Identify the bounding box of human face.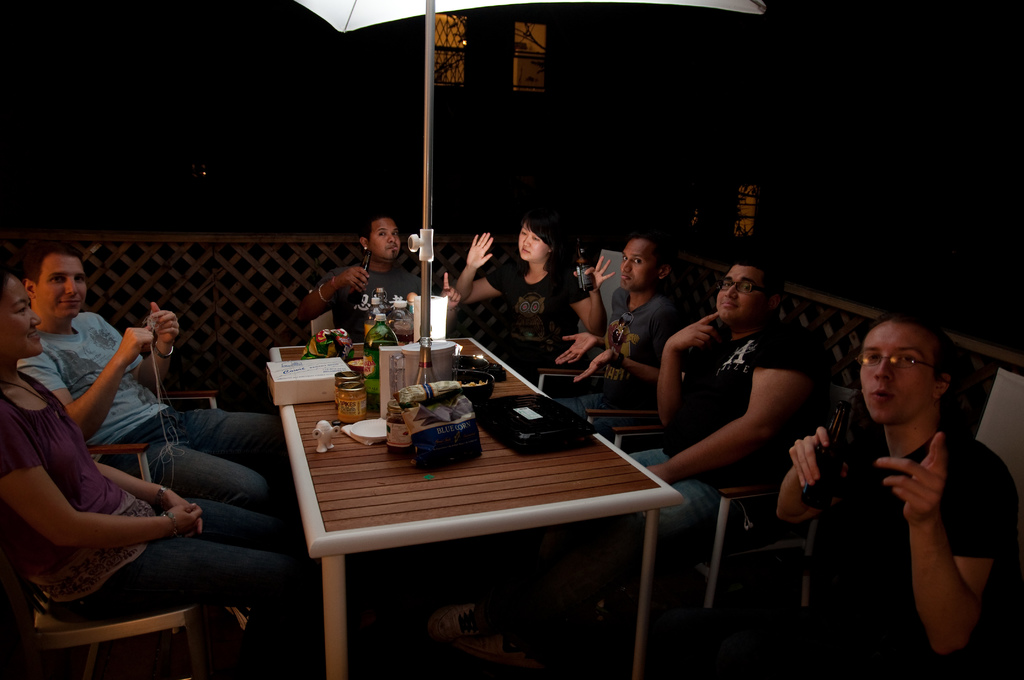
(623, 238, 655, 286).
